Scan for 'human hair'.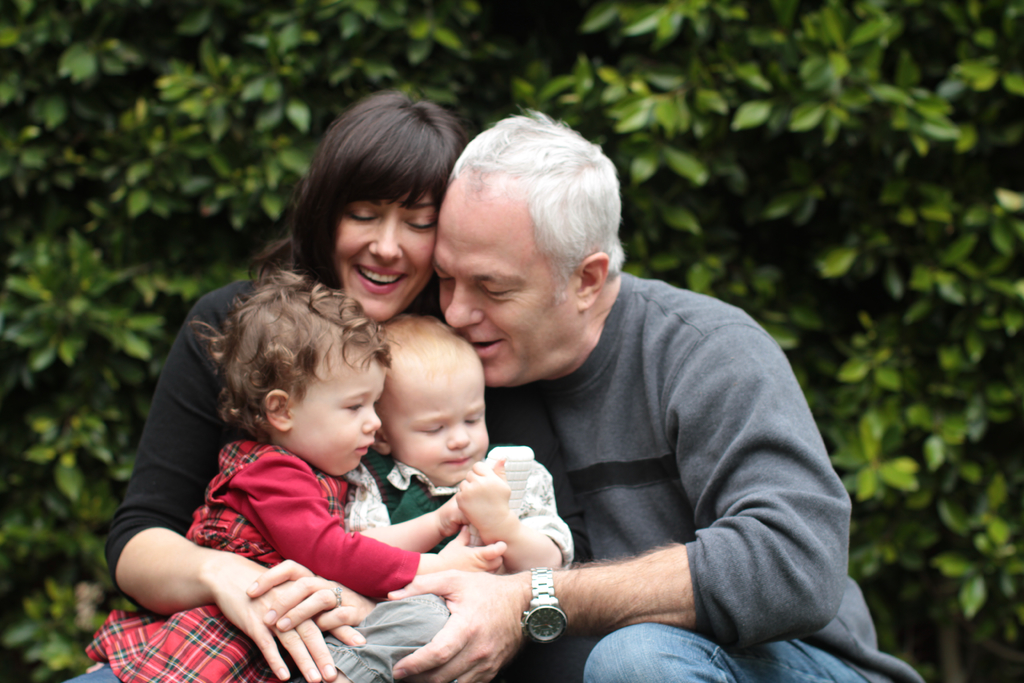
Scan result: Rect(452, 118, 623, 322).
